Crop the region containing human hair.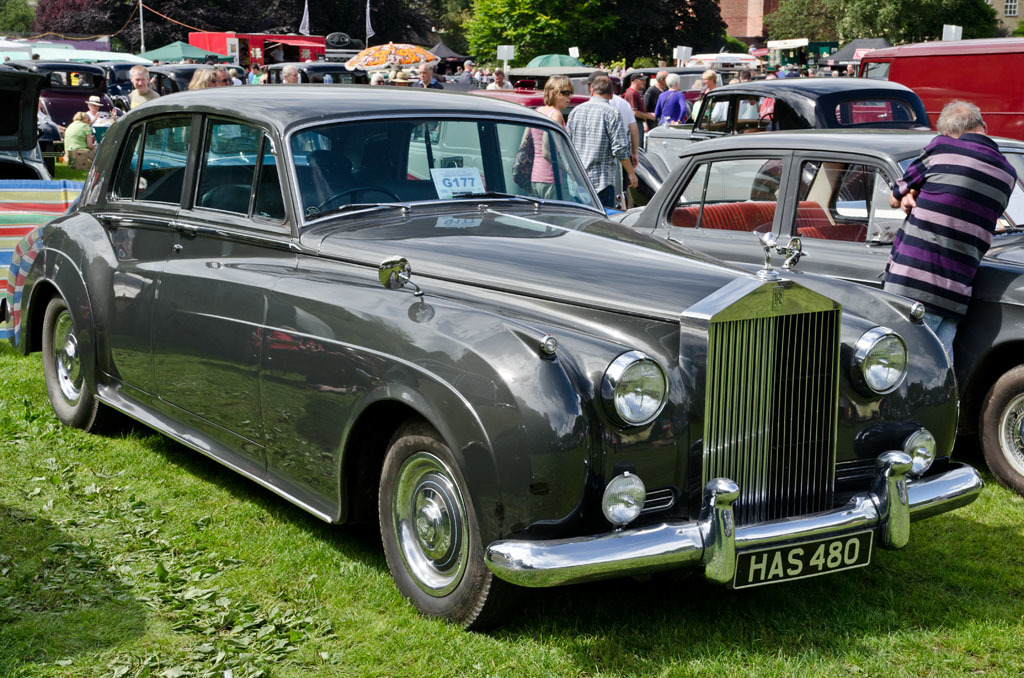
Crop region: (x1=129, y1=65, x2=150, y2=83).
